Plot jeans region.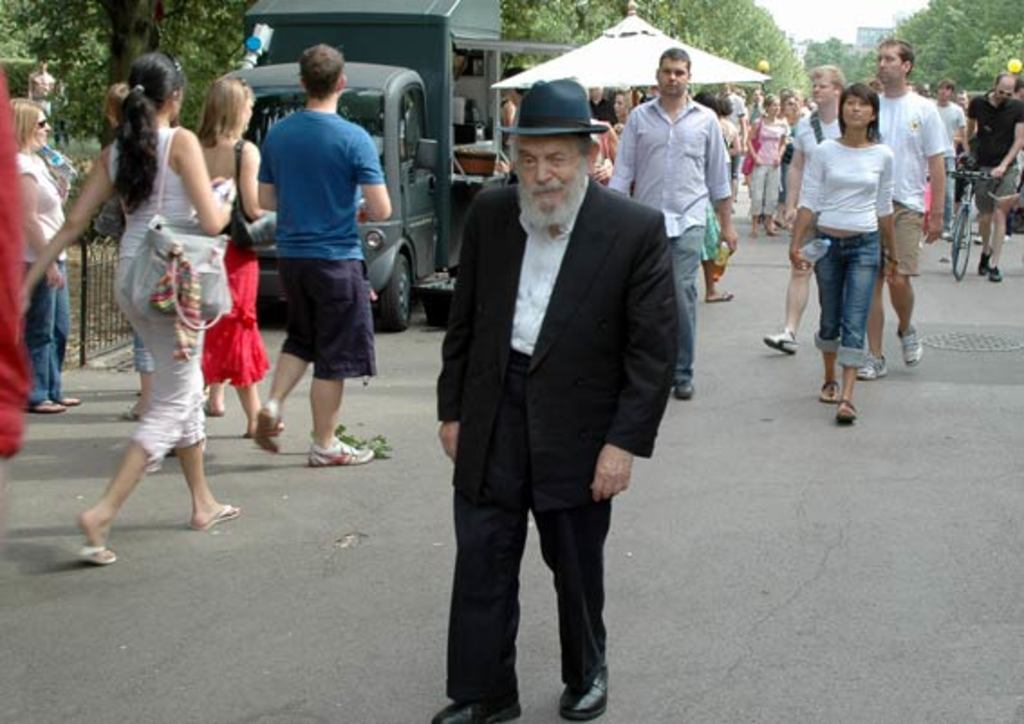
Plotted at BBox(807, 224, 907, 410).
